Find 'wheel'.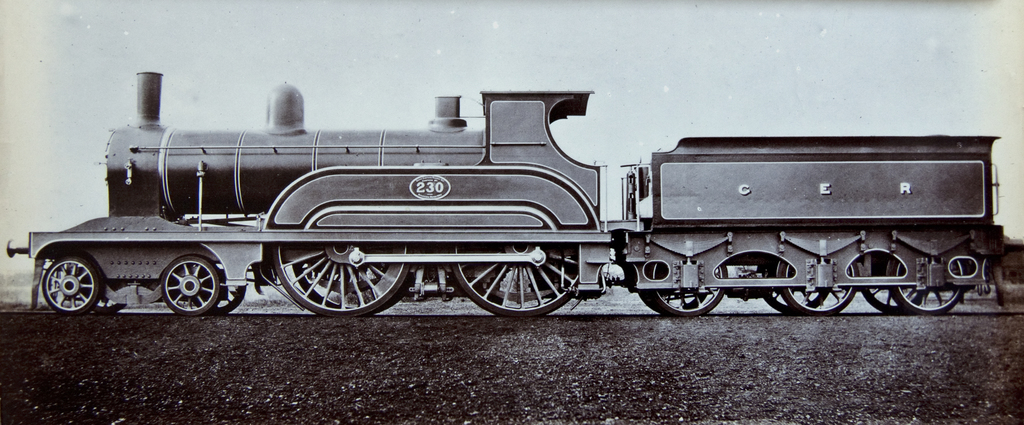
(left=884, top=260, right=967, bottom=316).
